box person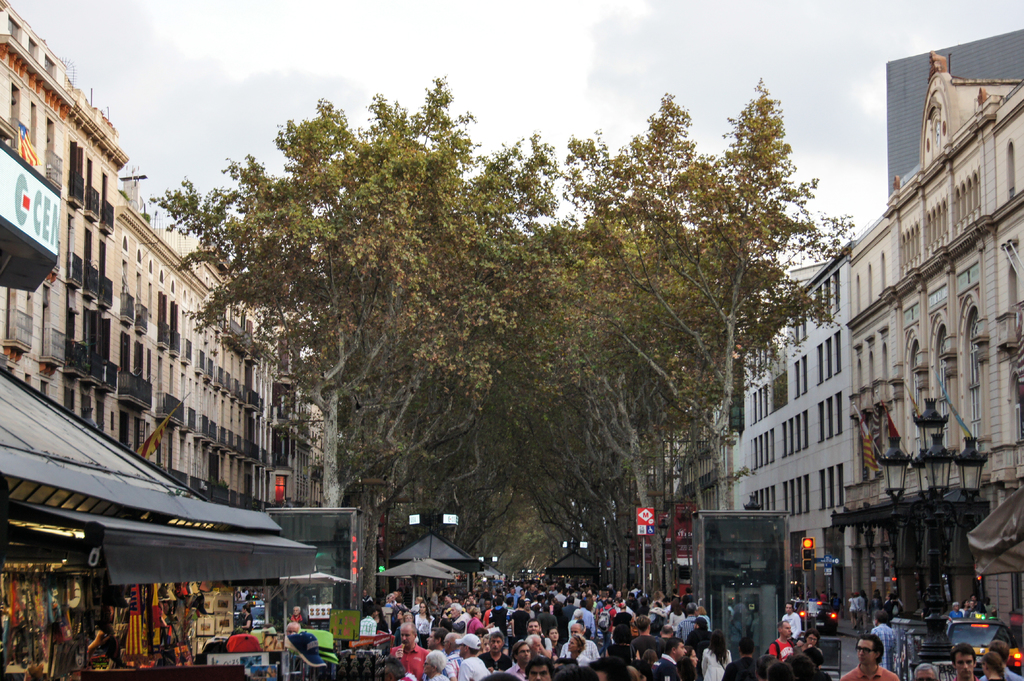
box(468, 605, 488, 629)
